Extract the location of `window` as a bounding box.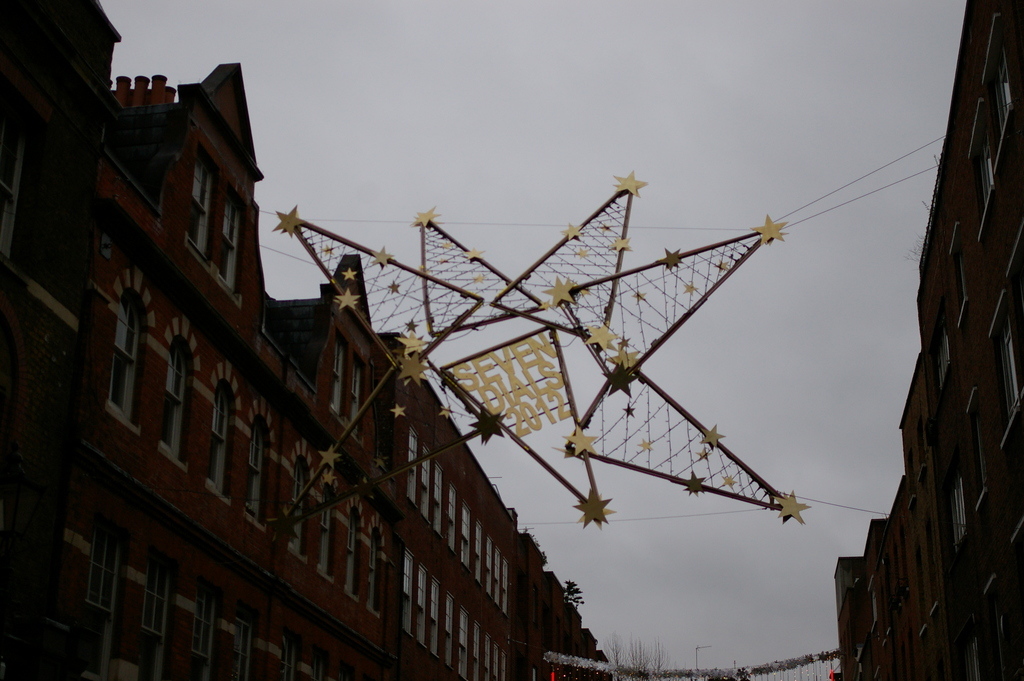
bbox=[500, 654, 509, 680].
